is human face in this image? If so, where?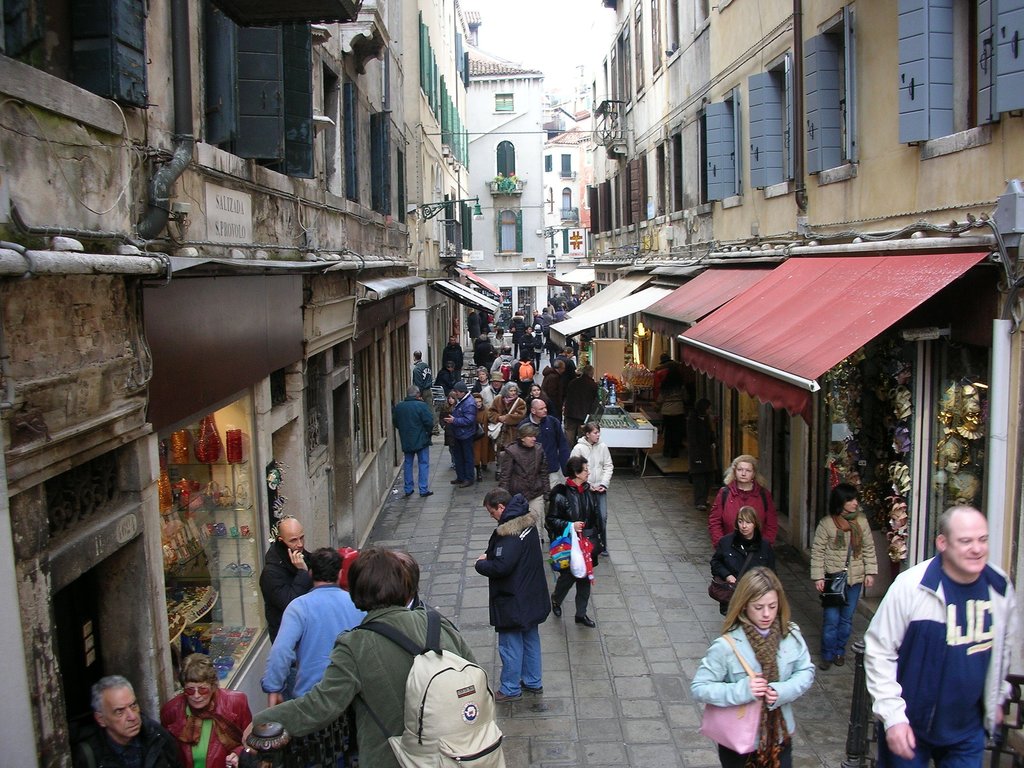
Yes, at {"x1": 737, "y1": 460, "x2": 754, "y2": 483}.
